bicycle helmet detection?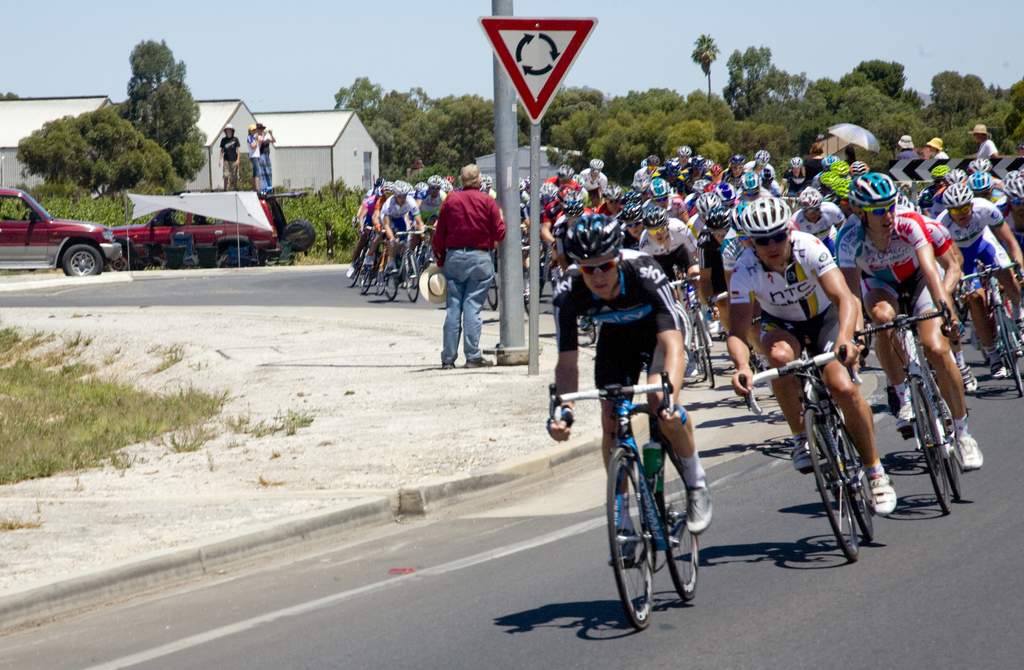
x1=737, y1=196, x2=794, y2=230
